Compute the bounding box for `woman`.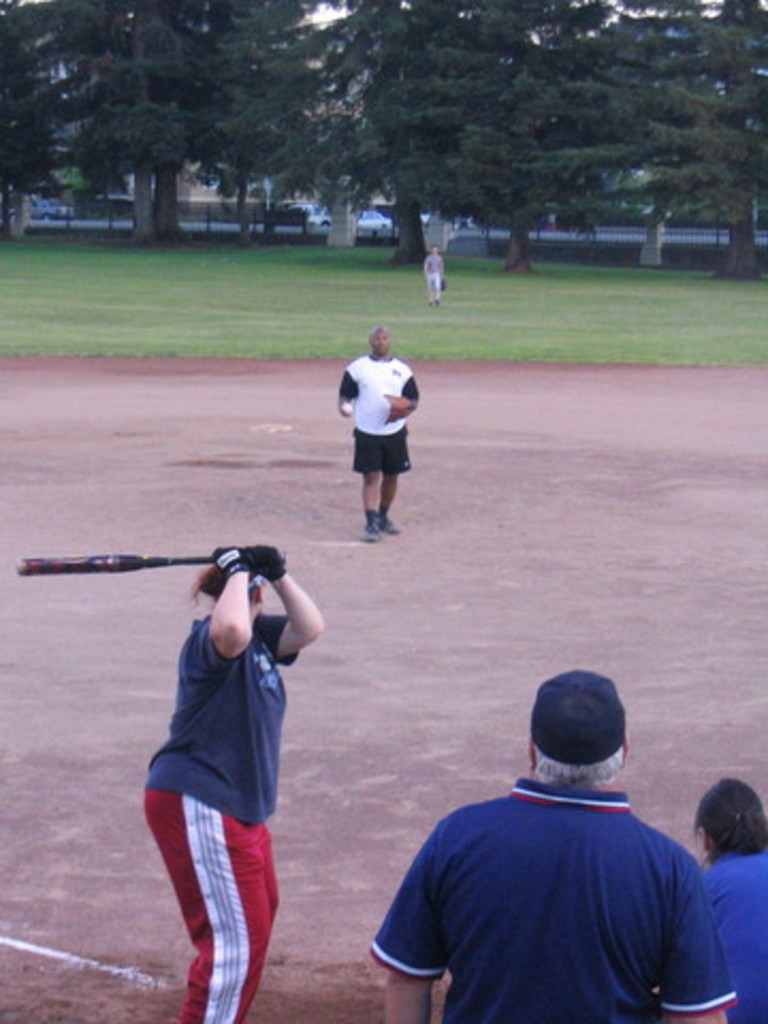
box=[698, 777, 766, 1022].
